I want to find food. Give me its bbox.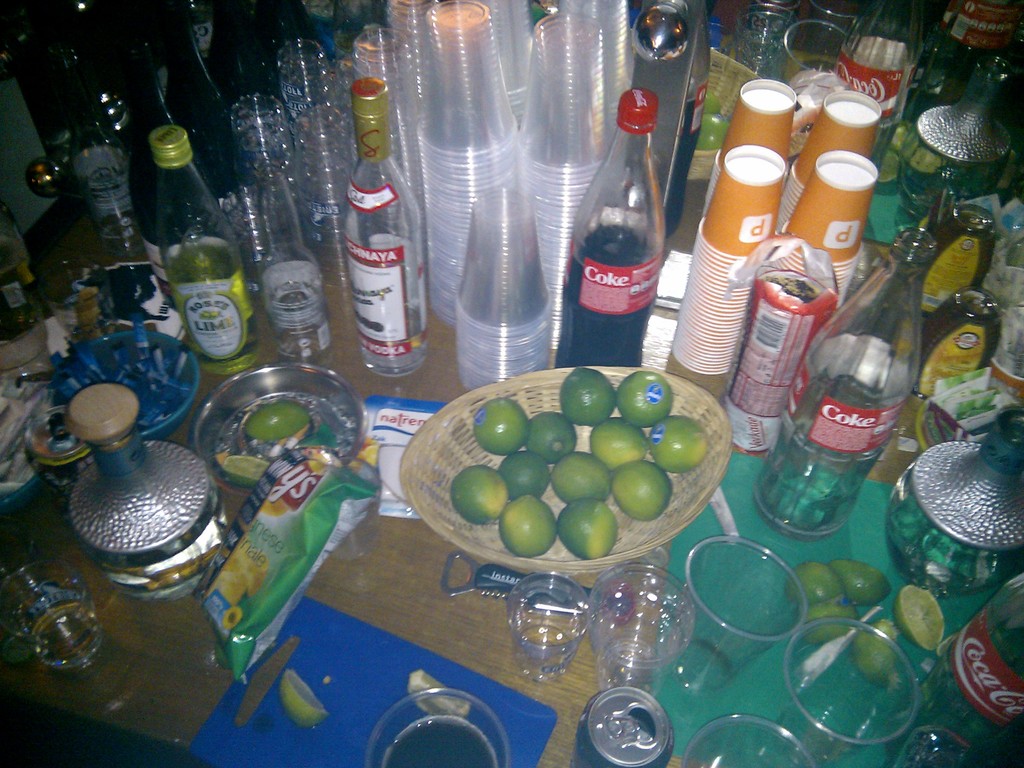
<region>780, 554, 950, 693</region>.
